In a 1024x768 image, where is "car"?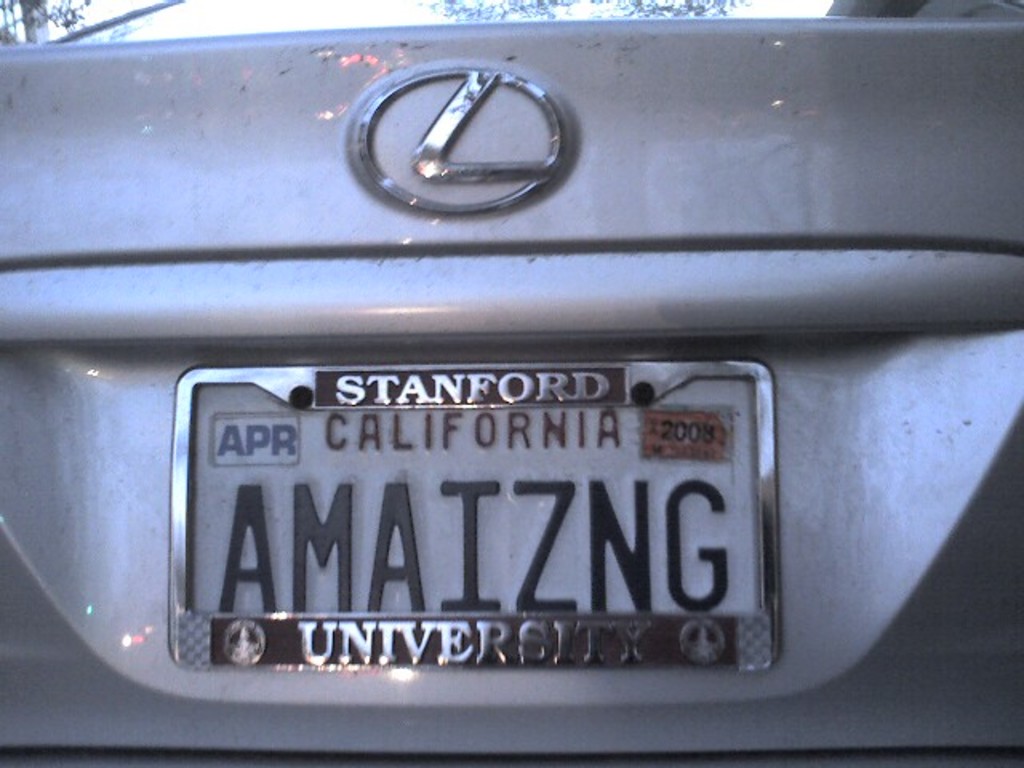
[0, 0, 1022, 766].
